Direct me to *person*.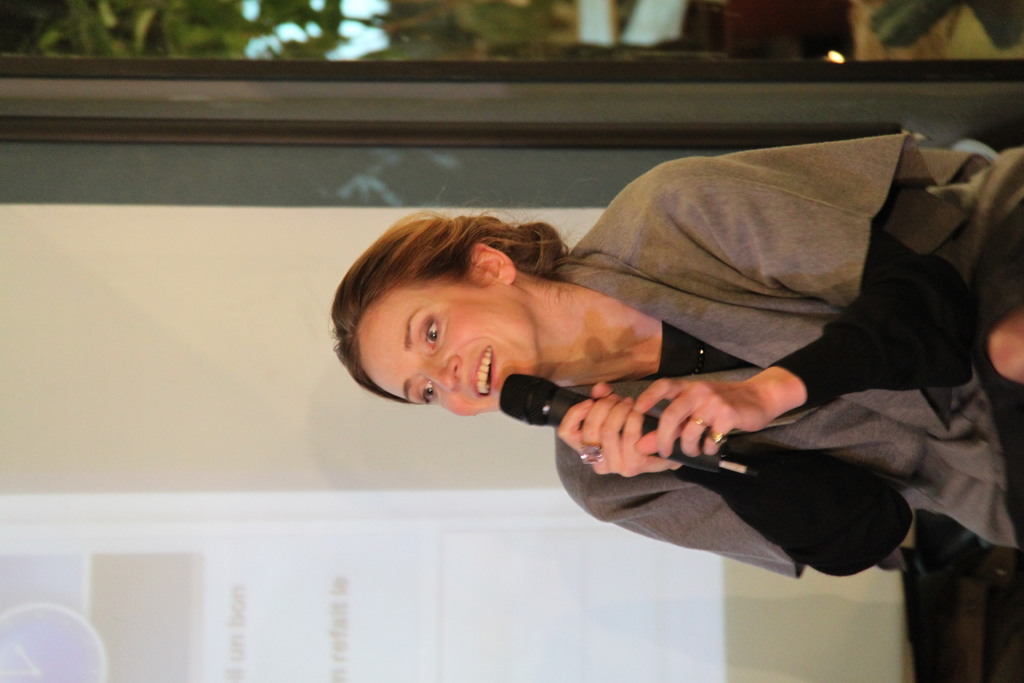
Direction: (left=349, top=147, right=940, bottom=612).
